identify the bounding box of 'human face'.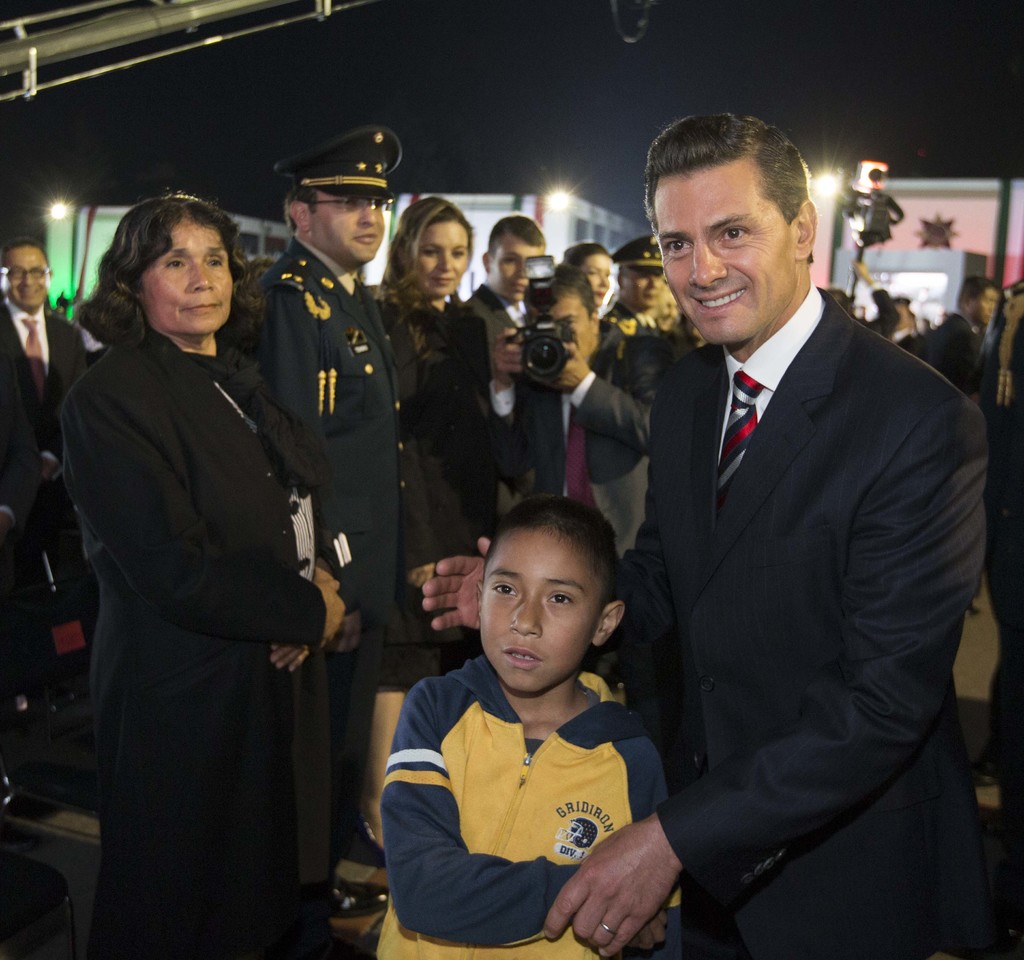
[654, 292, 675, 330].
